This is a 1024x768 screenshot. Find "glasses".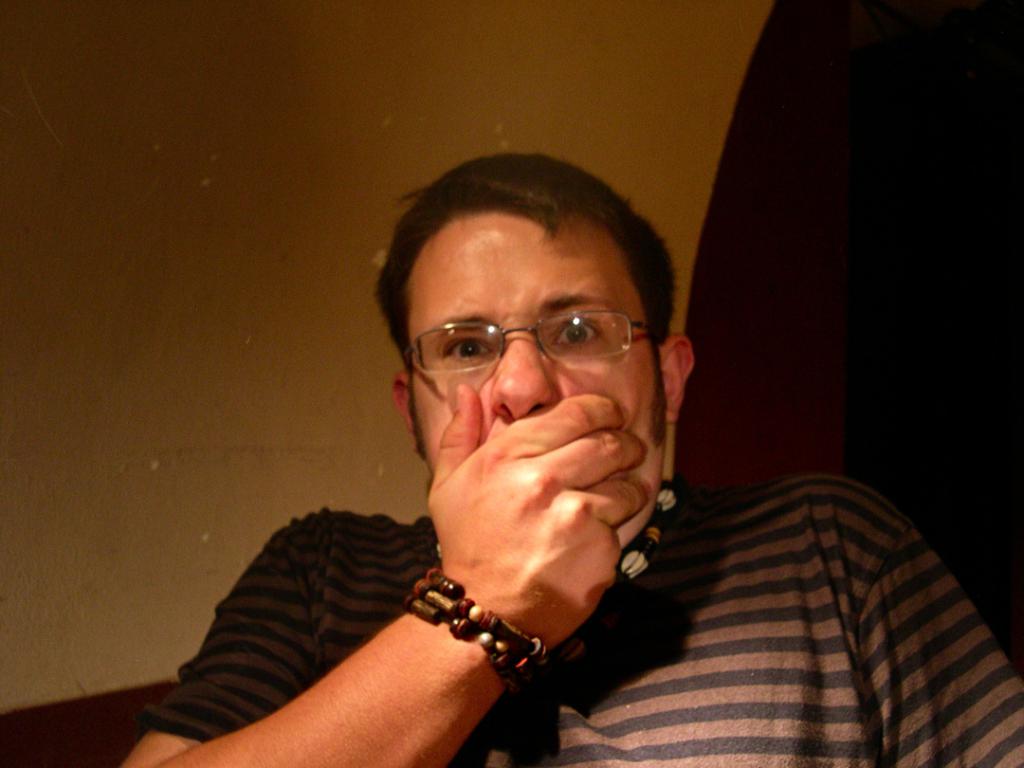
Bounding box: bbox=(370, 300, 652, 403).
